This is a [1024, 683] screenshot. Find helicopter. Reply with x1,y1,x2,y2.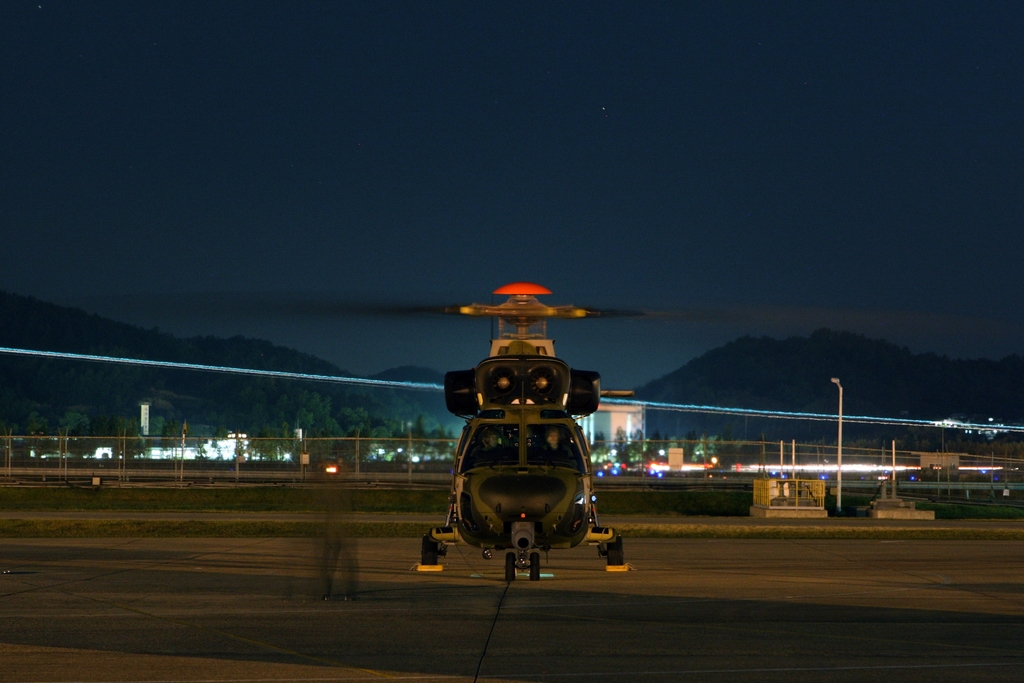
241,279,769,583.
